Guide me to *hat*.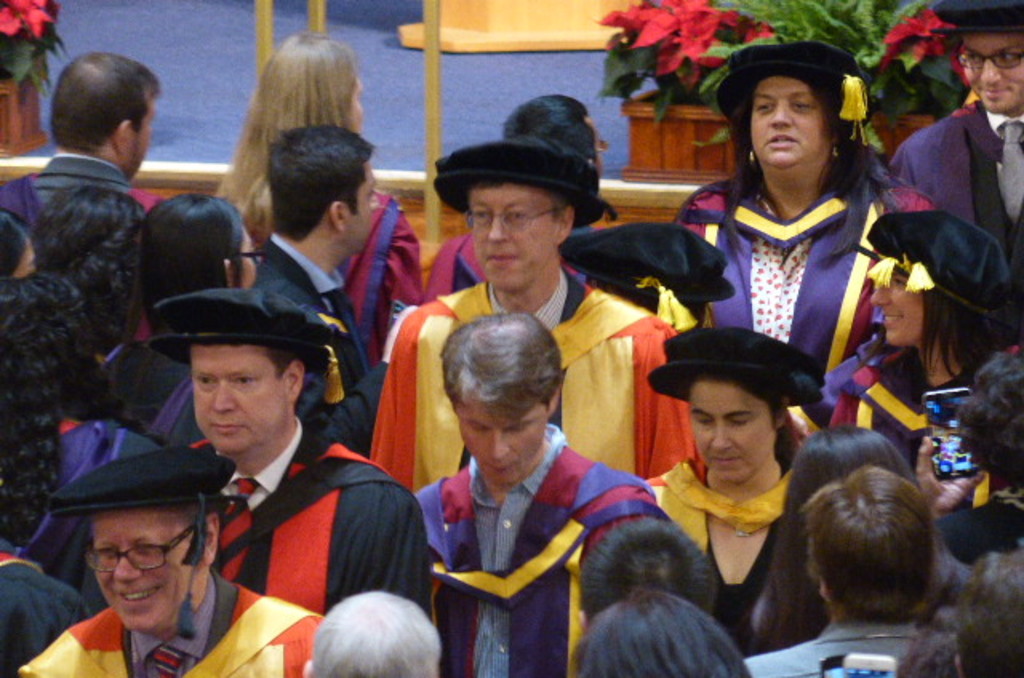
Guidance: bbox(709, 34, 866, 146).
